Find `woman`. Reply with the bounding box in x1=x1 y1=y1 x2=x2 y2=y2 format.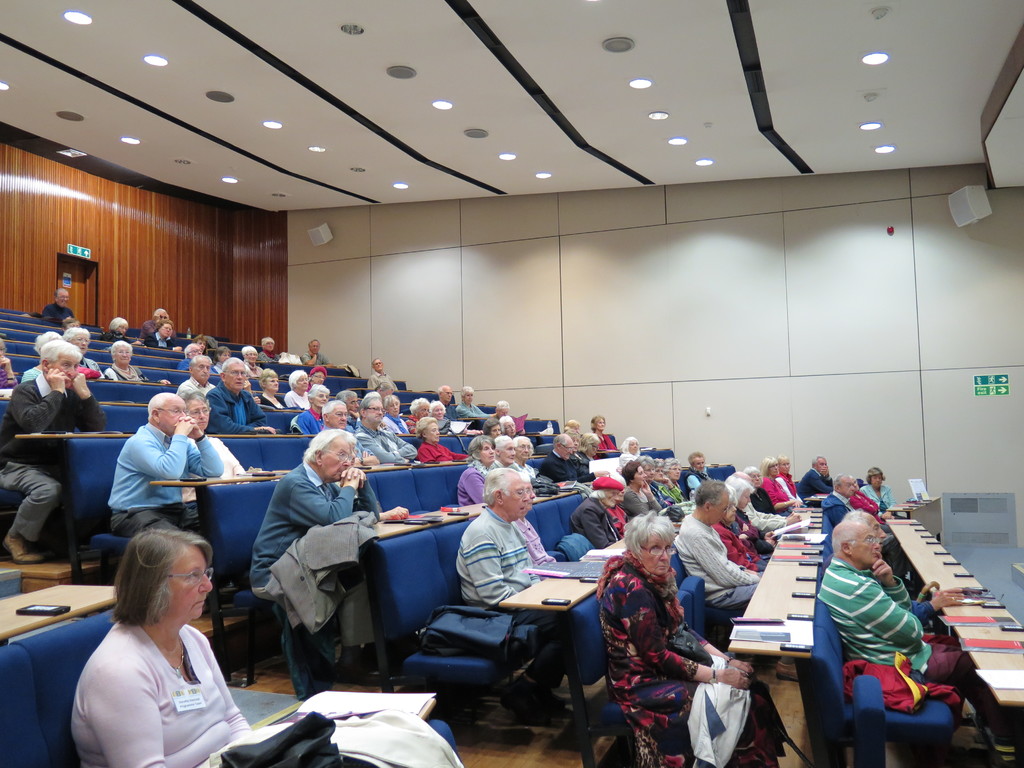
x1=310 y1=367 x2=325 y2=387.
